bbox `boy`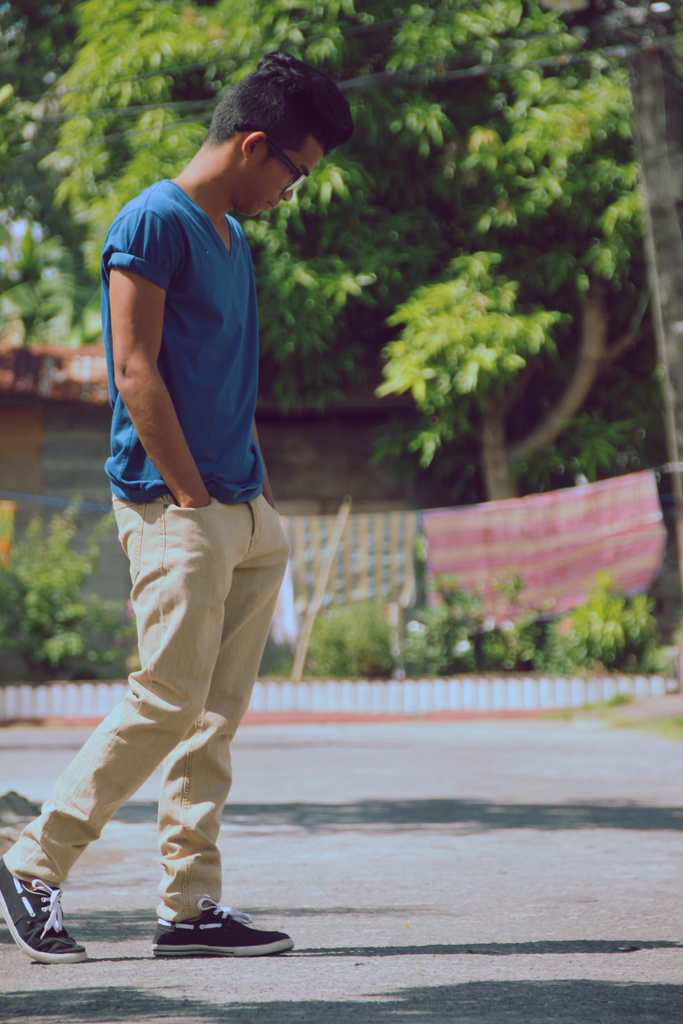
{"x1": 0, "y1": 47, "x2": 296, "y2": 961}
